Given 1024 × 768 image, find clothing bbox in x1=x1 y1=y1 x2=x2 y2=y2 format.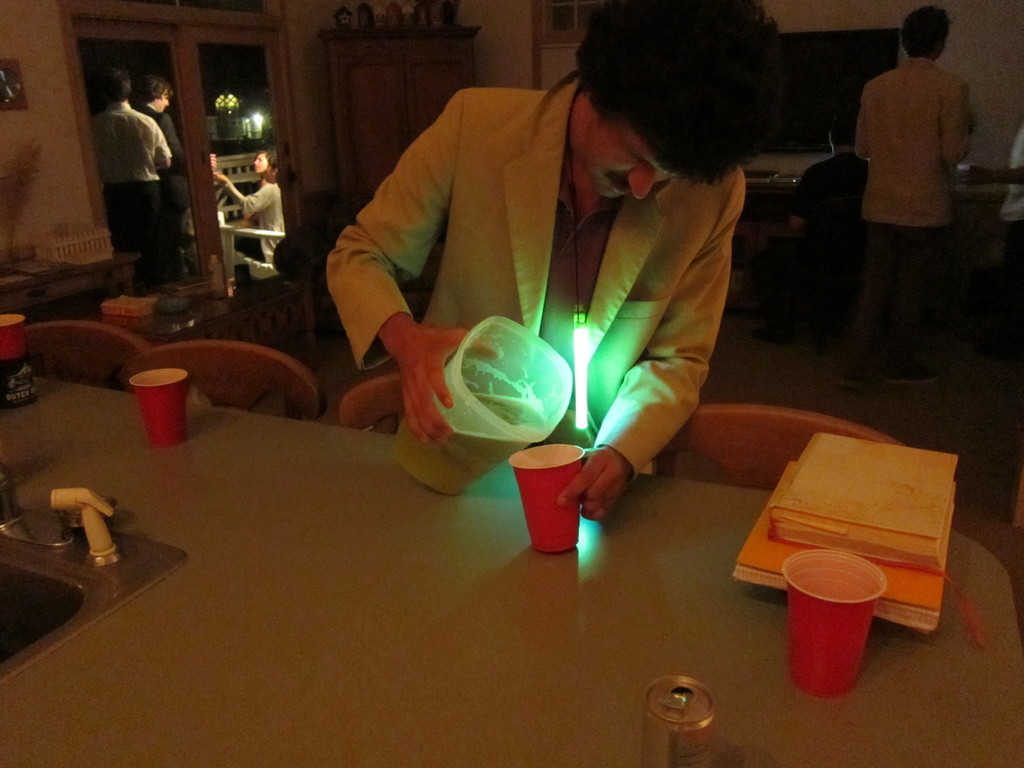
x1=225 y1=180 x2=285 y2=262.
